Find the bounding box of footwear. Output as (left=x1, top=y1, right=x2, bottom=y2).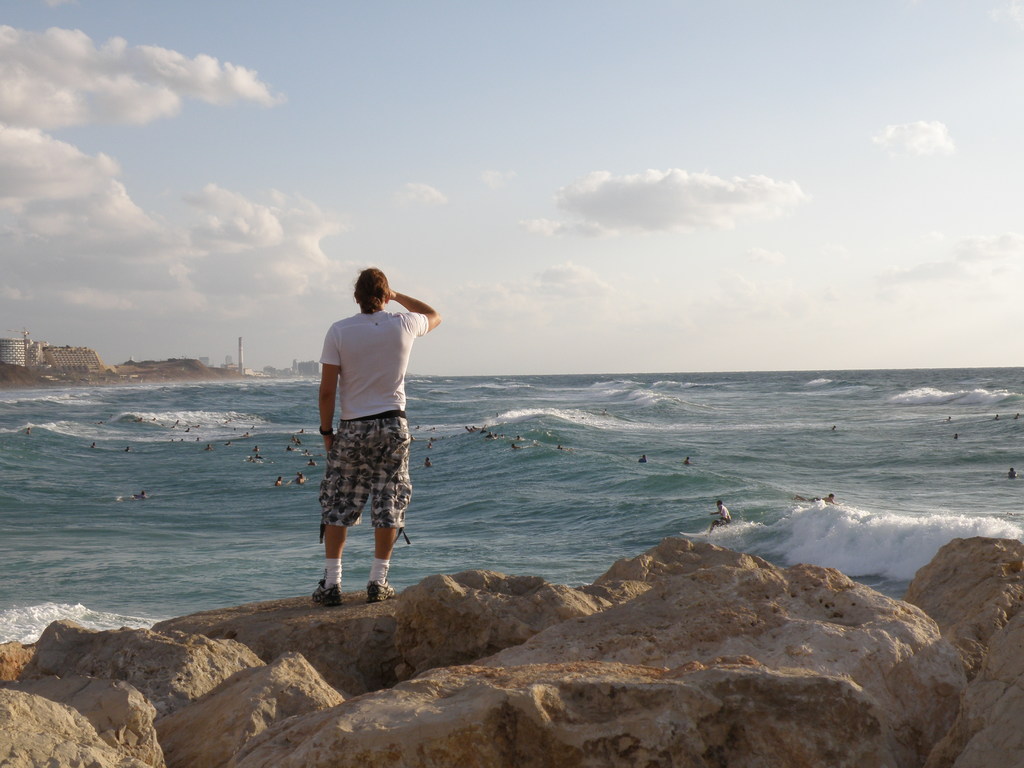
(left=365, top=580, right=398, bottom=604).
